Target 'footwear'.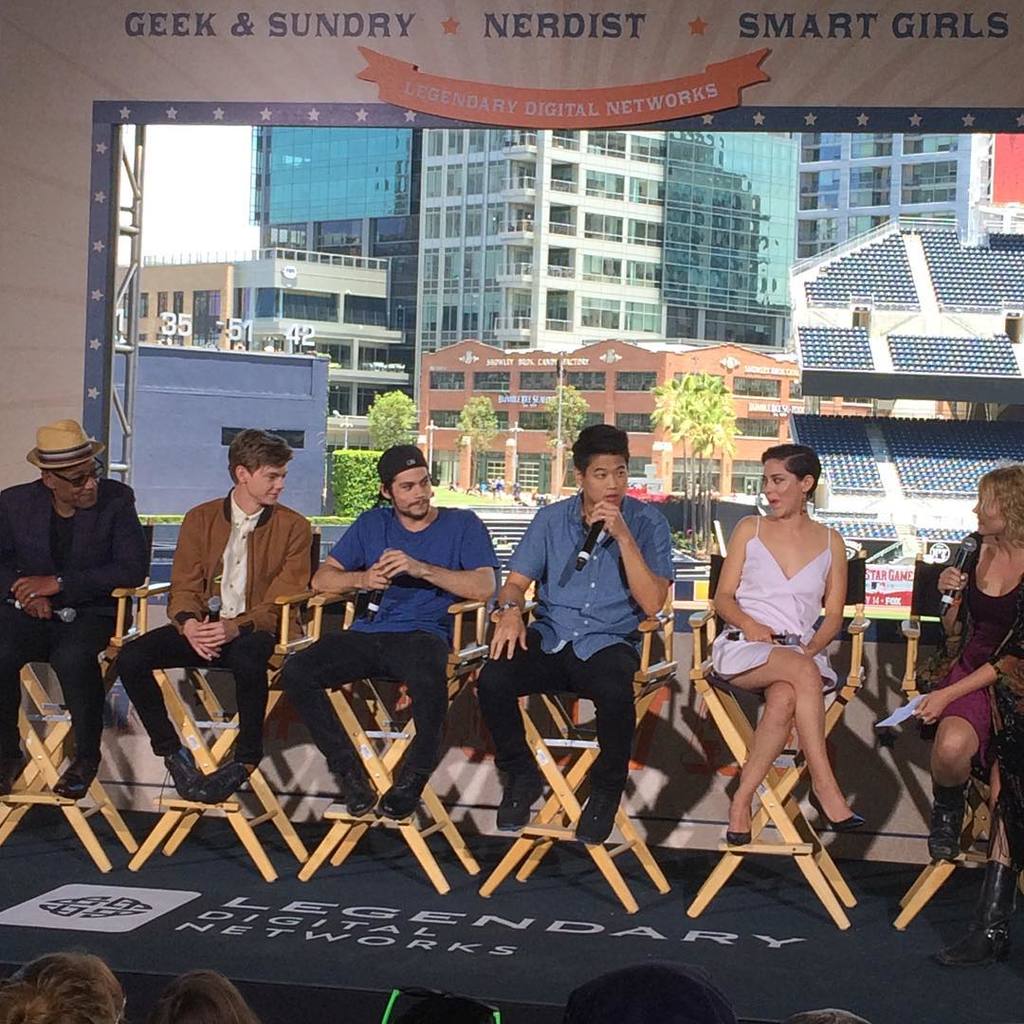
Target region: {"x1": 498, "y1": 771, "x2": 548, "y2": 832}.
